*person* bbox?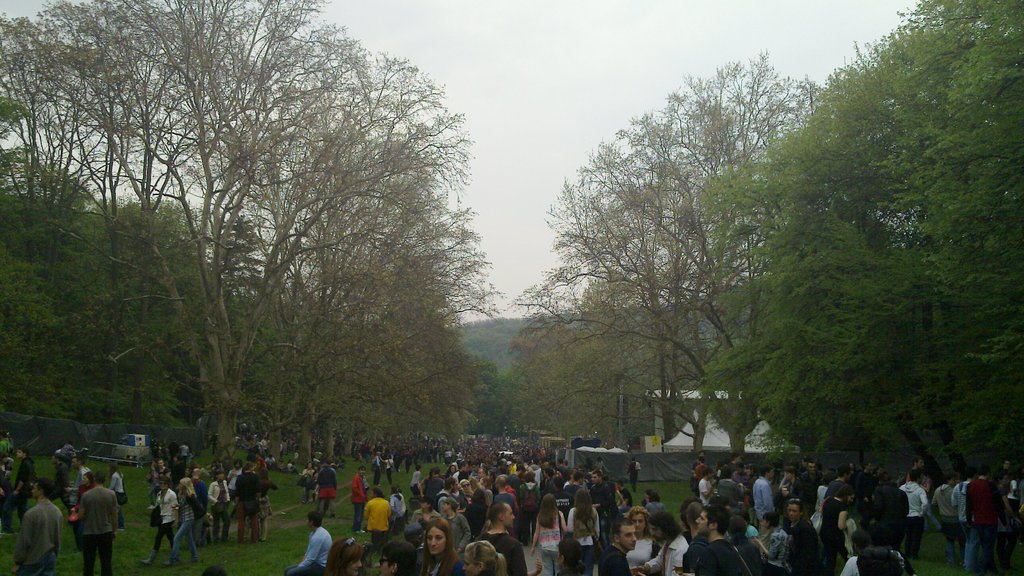
BBox(631, 448, 639, 496)
